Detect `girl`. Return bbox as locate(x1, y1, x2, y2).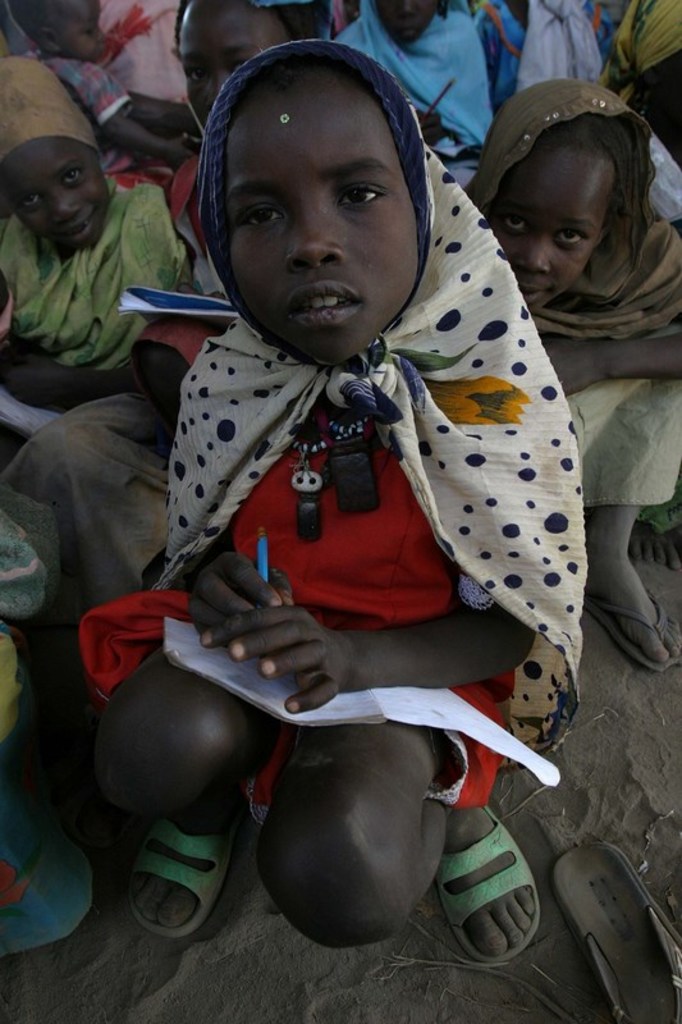
locate(133, 0, 337, 421).
